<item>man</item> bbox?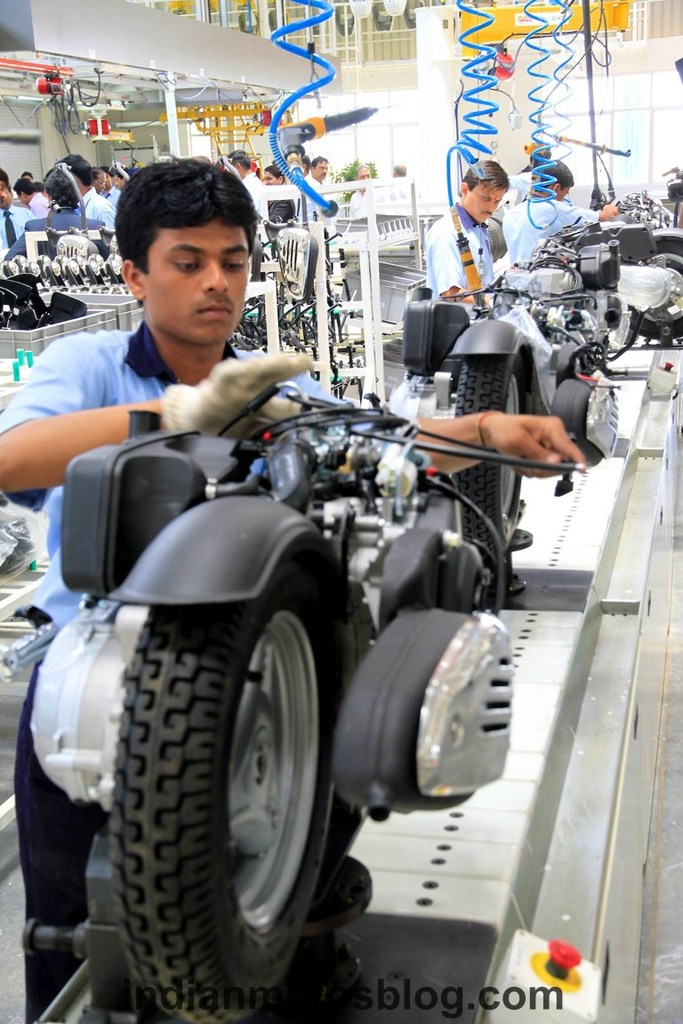
select_region(428, 164, 509, 310)
